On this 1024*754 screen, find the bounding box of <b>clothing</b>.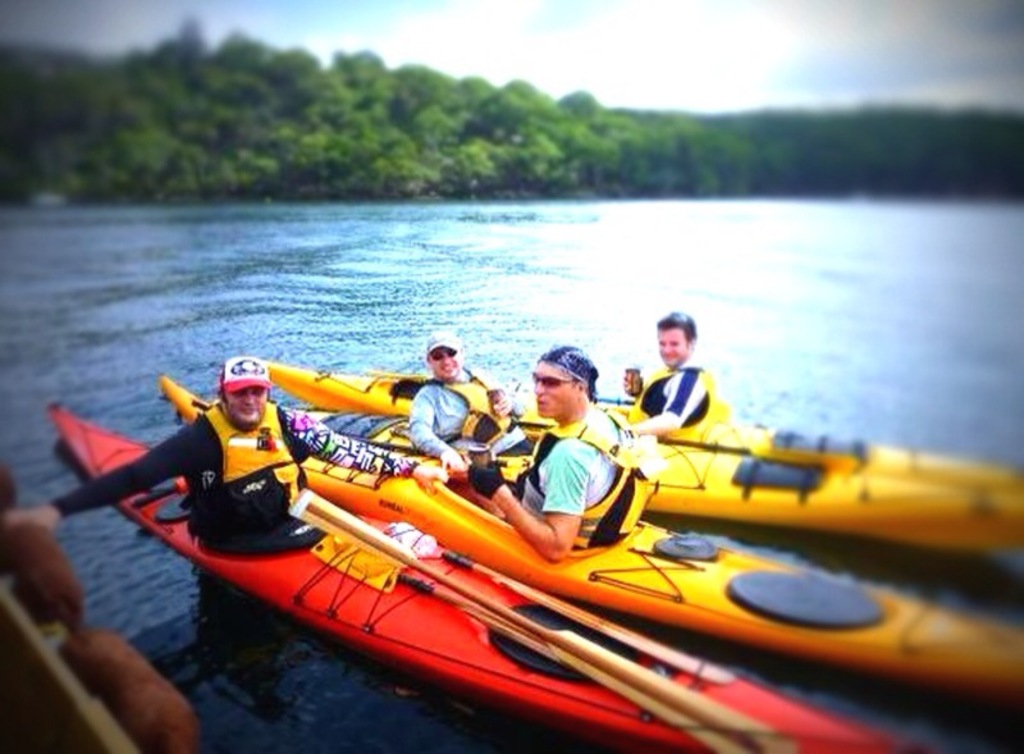
Bounding box: (410,375,527,461).
